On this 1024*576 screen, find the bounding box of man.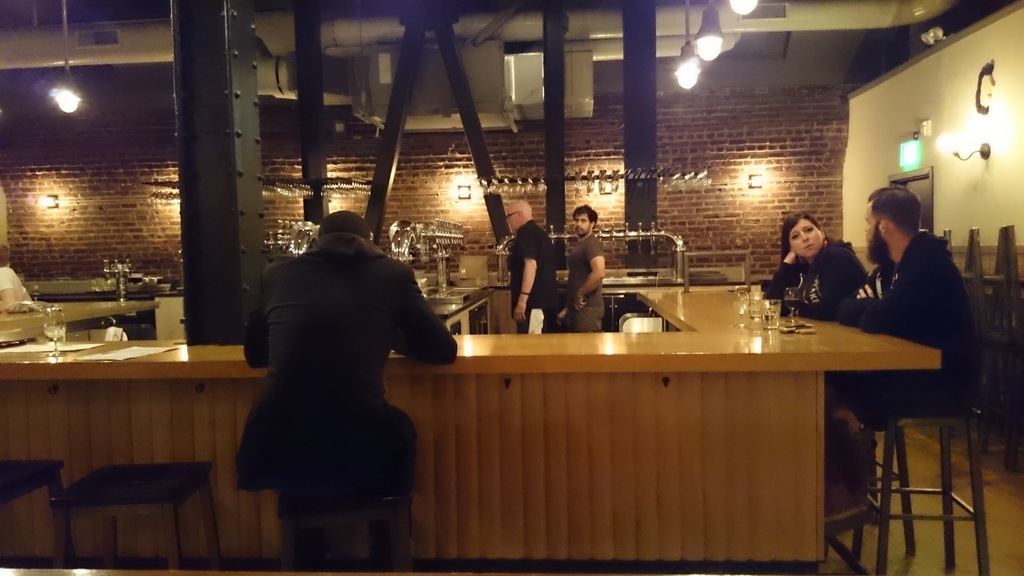
Bounding box: 504/193/563/340.
